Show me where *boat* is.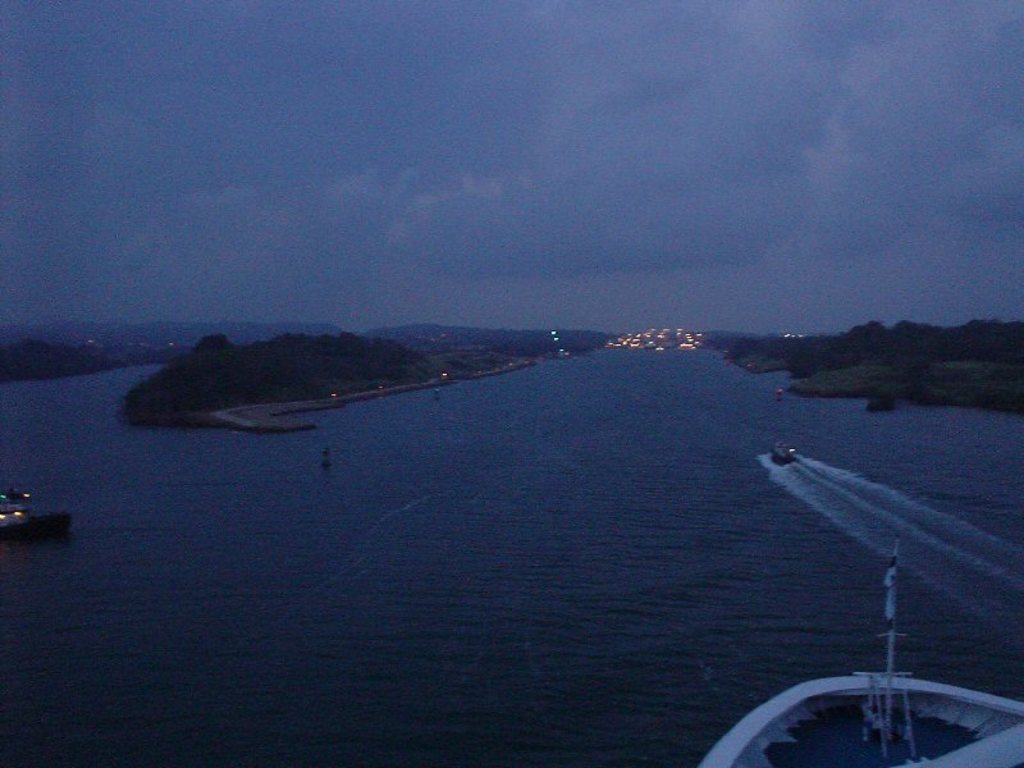
*boat* is at {"x1": 0, "y1": 485, "x2": 67, "y2": 547}.
